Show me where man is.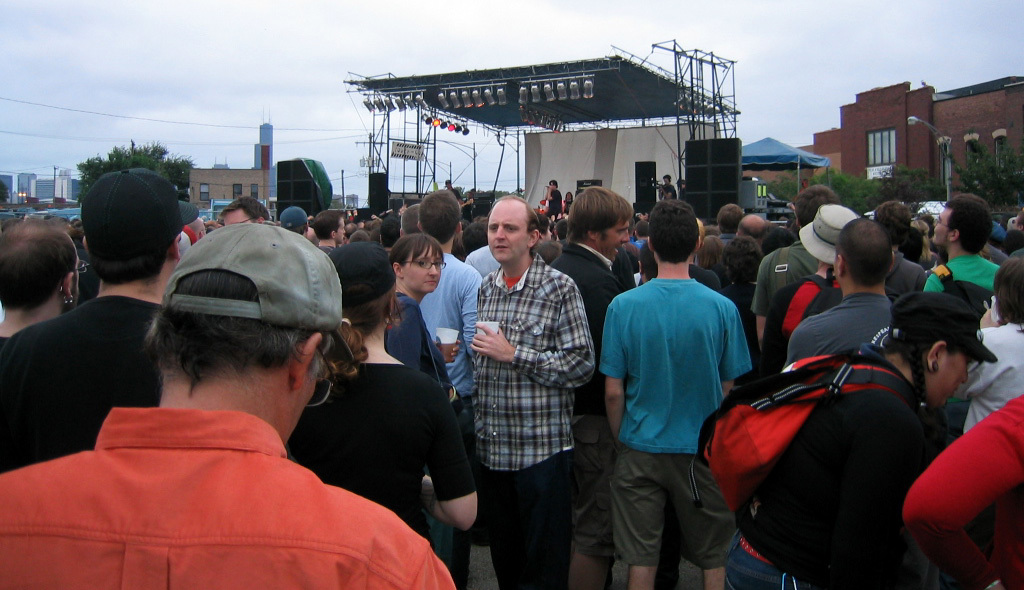
man is at (272,206,309,242).
